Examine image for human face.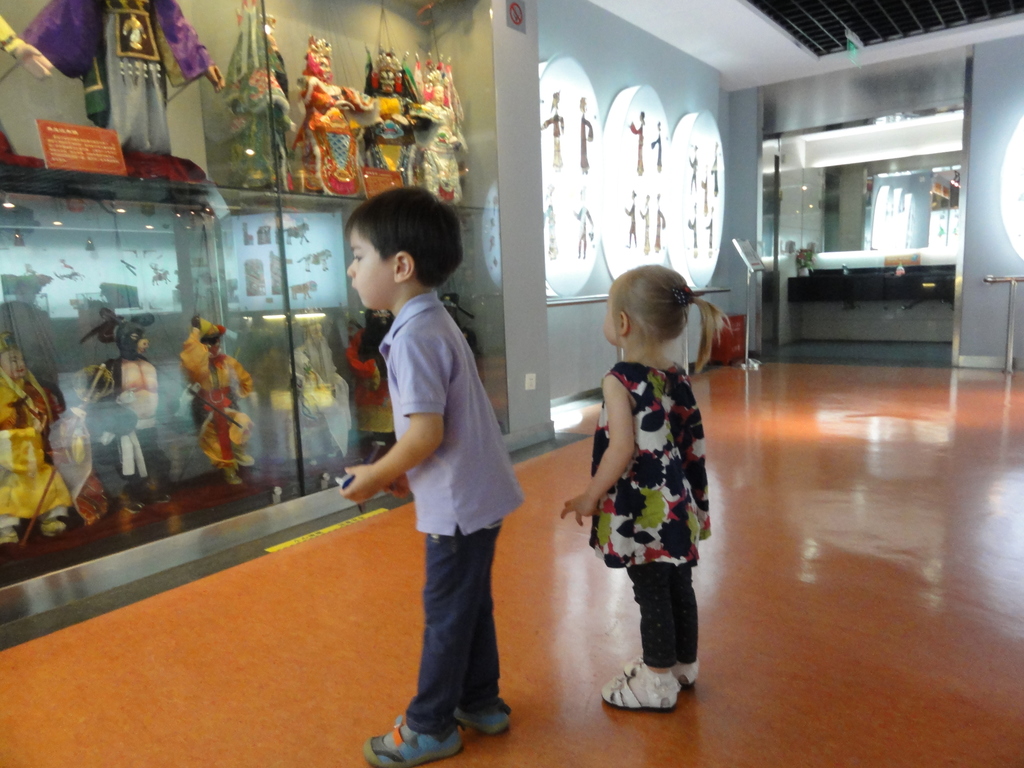
Examination result: x1=427, y1=81, x2=449, y2=108.
